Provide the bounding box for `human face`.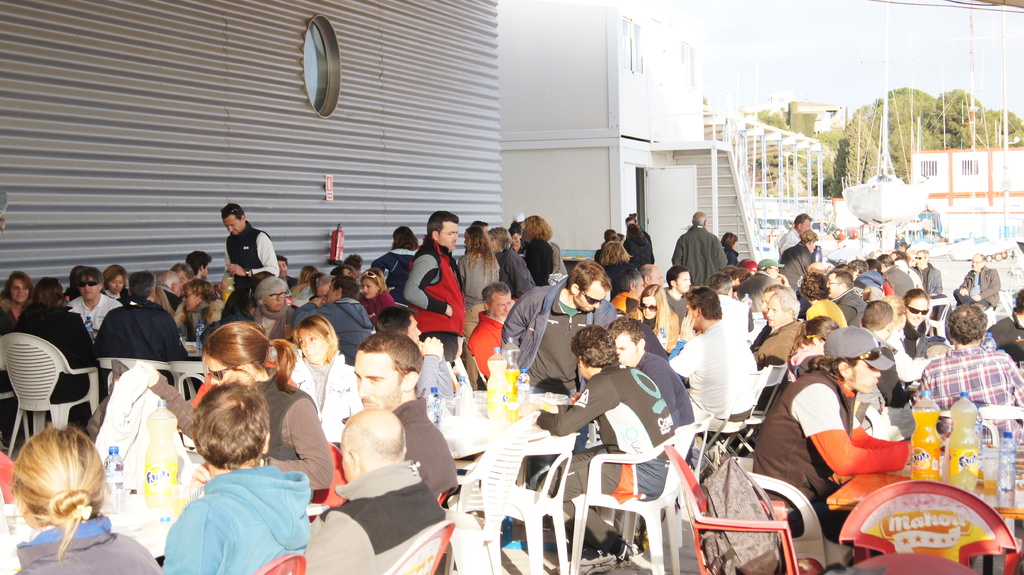
<region>179, 279, 201, 313</region>.
